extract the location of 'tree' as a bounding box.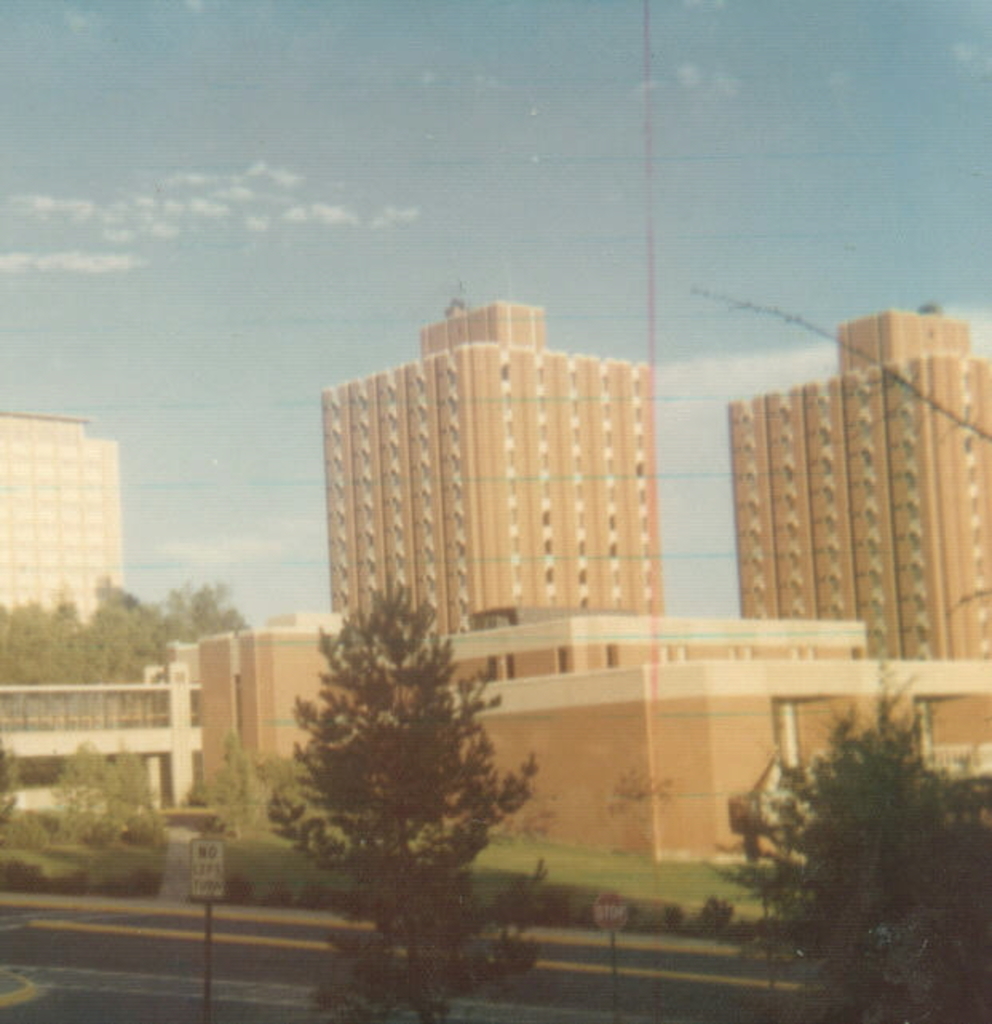
244/526/559/938.
